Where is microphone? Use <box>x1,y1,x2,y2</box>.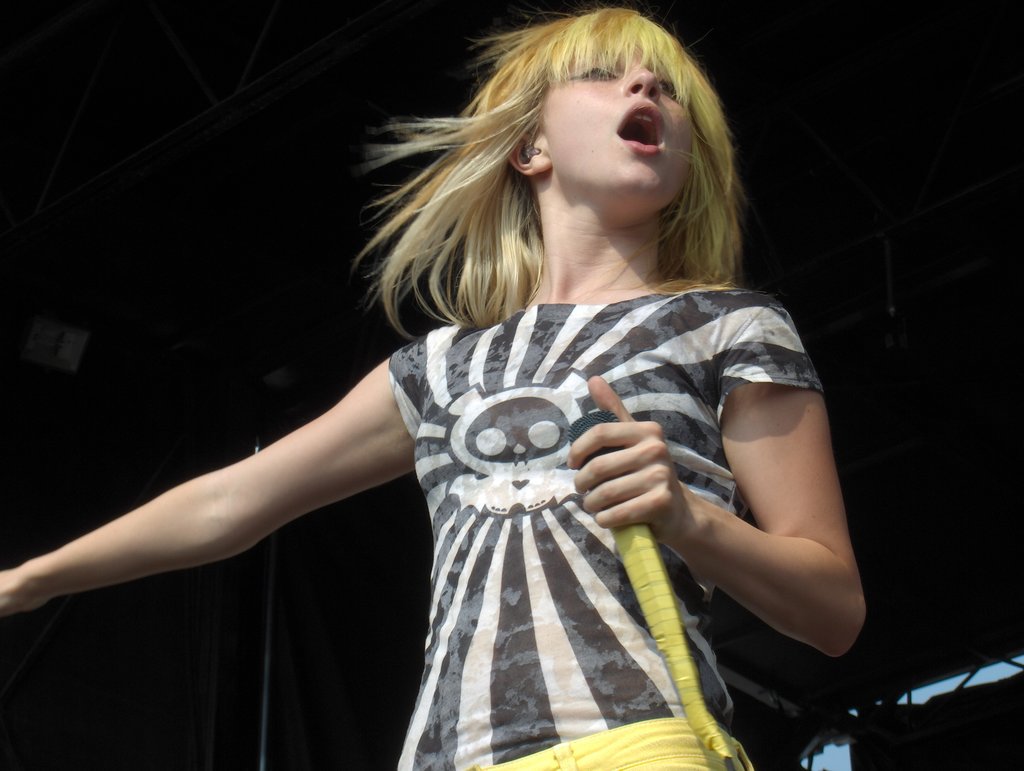
<box>565,414,728,754</box>.
